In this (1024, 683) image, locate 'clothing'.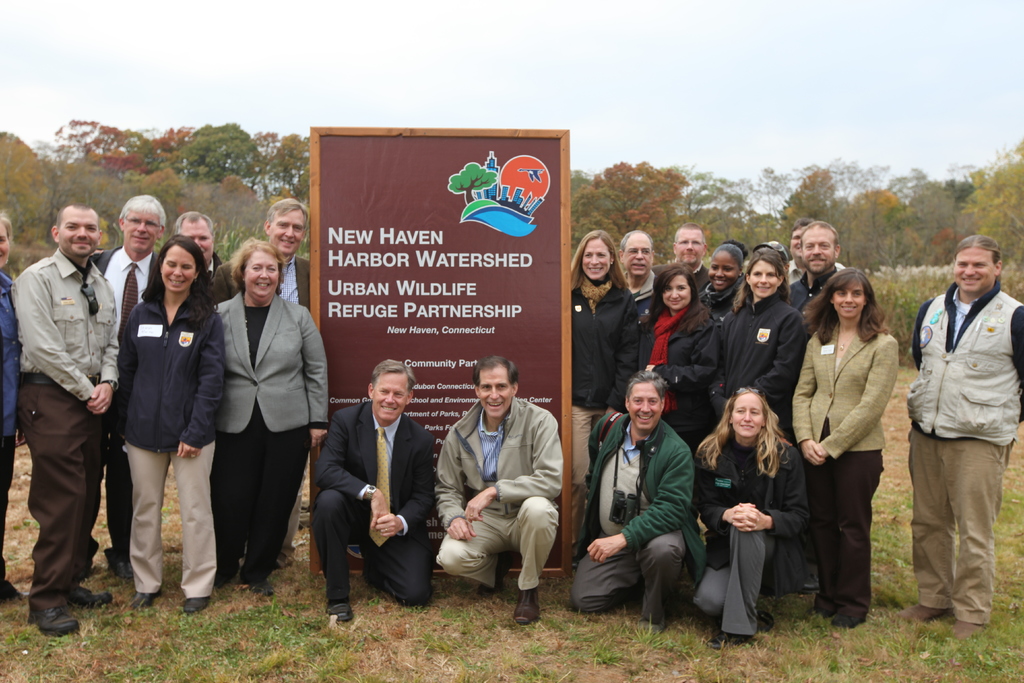
Bounding box: <box>119,293,224,600</box>.
